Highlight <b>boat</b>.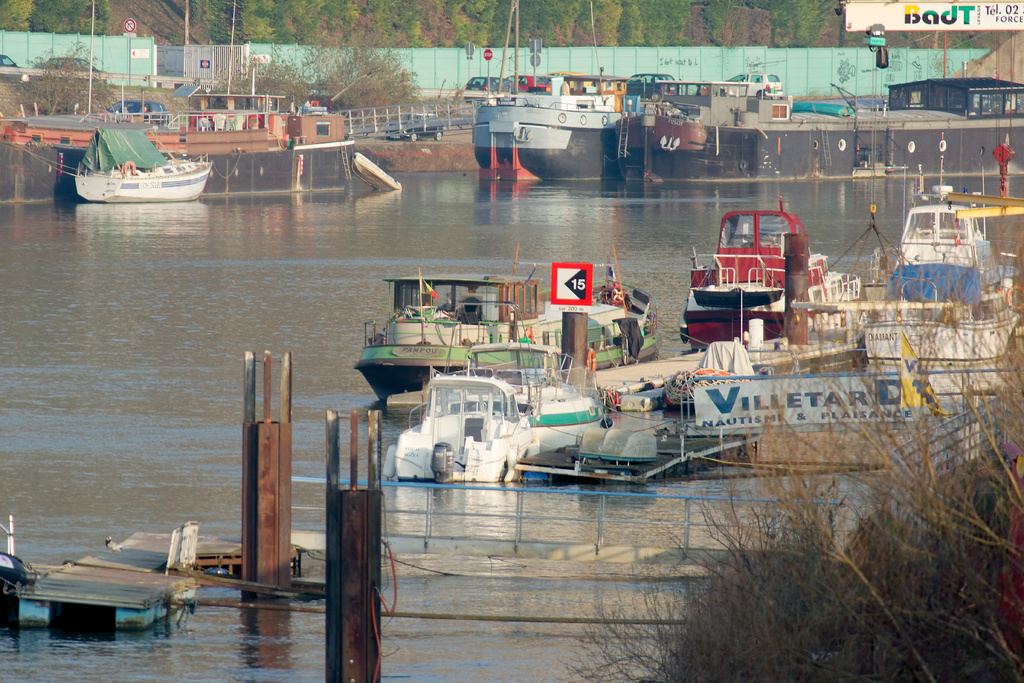
Highlighted region: [x1=678, y1=195, x2=860, y2=353].
